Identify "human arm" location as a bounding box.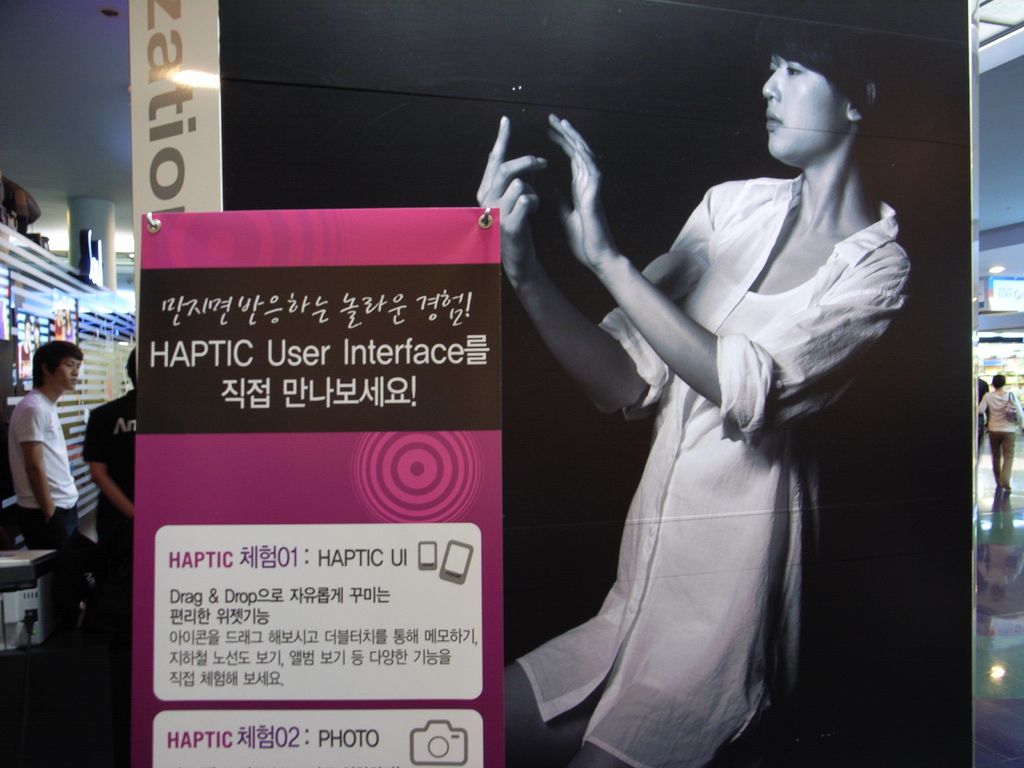
bbox=[1014, 387, 1023, 425].
